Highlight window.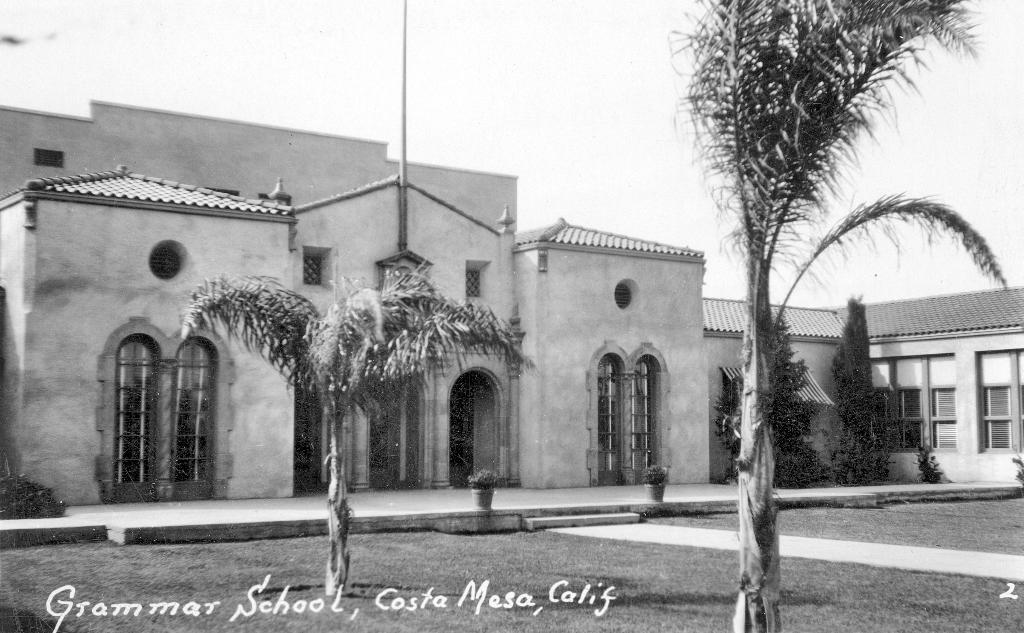
Highlighted region: (461, 259, 493, 298).
